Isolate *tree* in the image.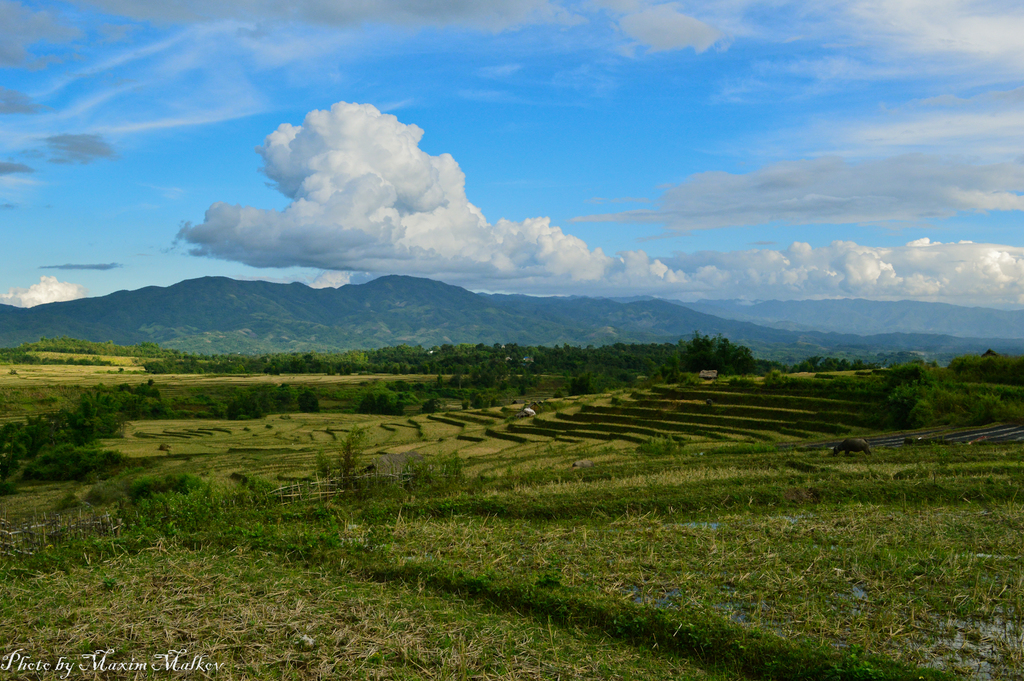
Isolated region: rect(360, 386, 410, 419).
